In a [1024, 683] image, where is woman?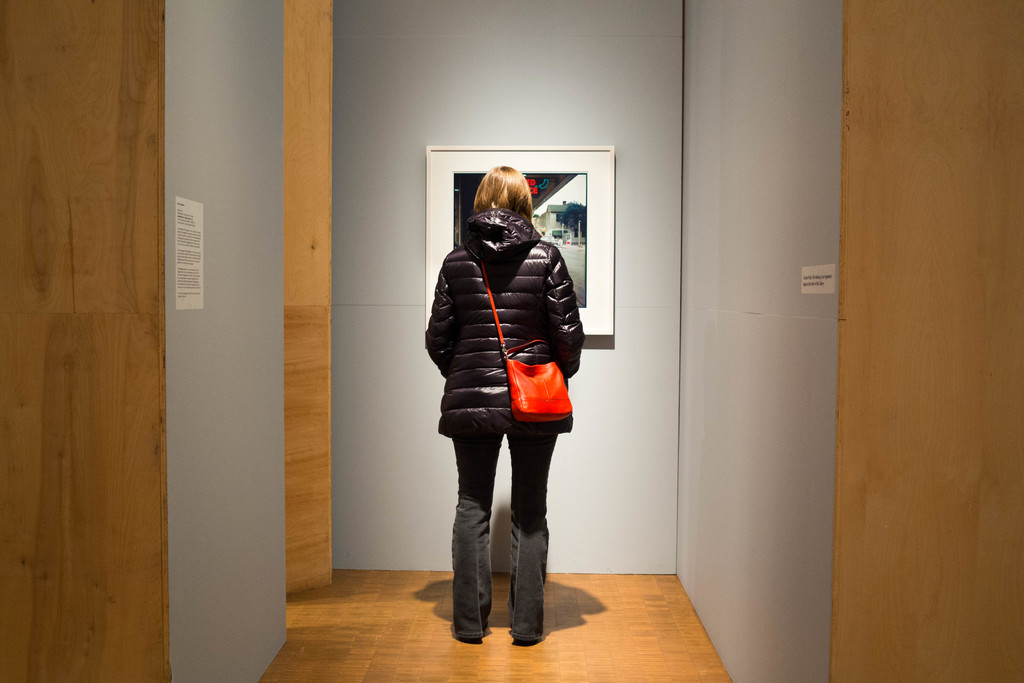
l=425, t=157, r=597, b=648.
